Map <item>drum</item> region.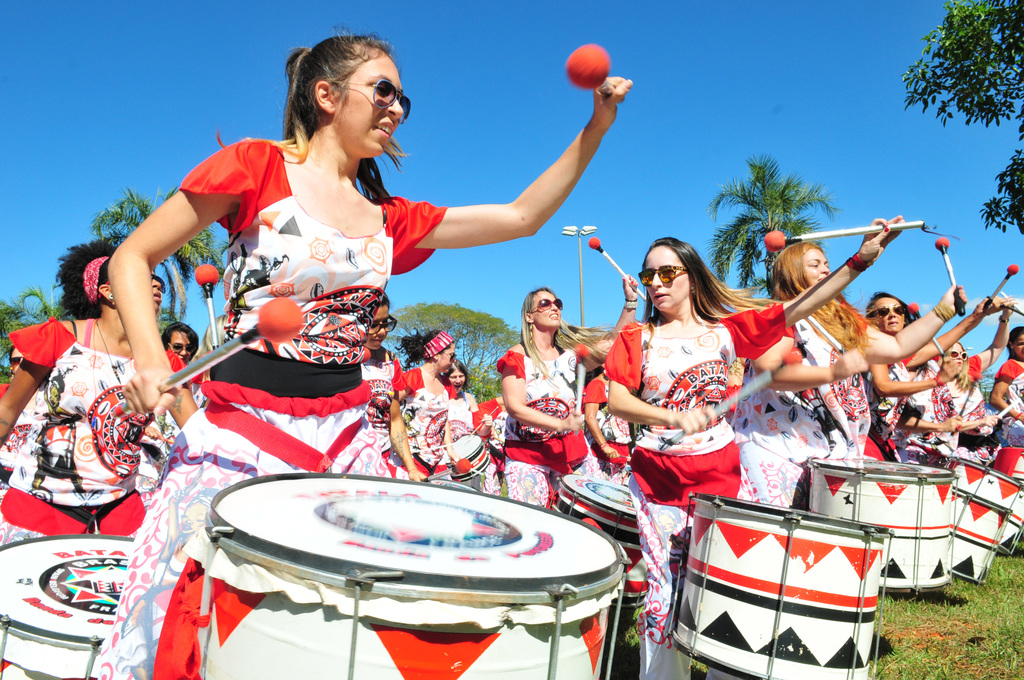
Mapped to (946,458,1023,585).
